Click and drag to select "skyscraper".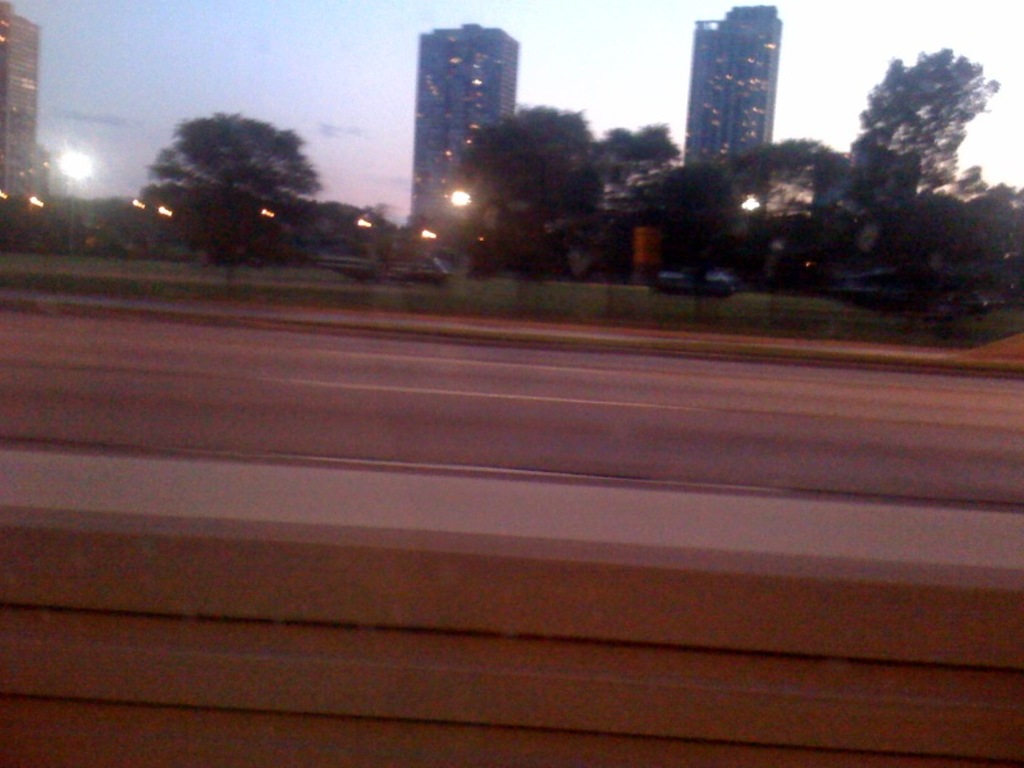
Selection: 390/23/534/223.
